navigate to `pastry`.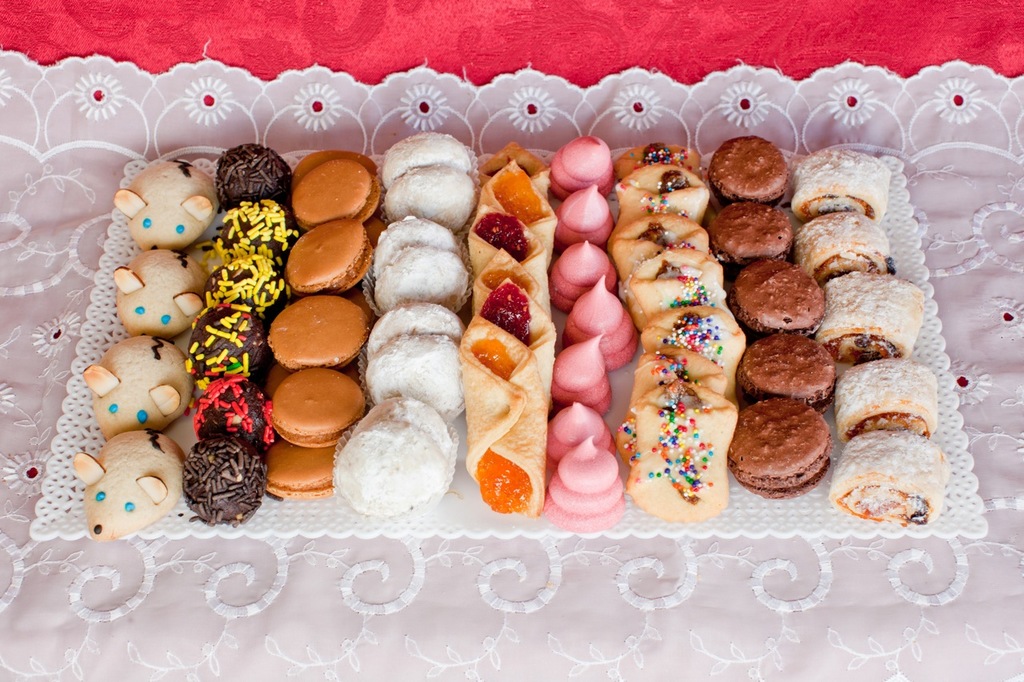
Navigation target: left=818, top=273, right=928, bottom=360.
